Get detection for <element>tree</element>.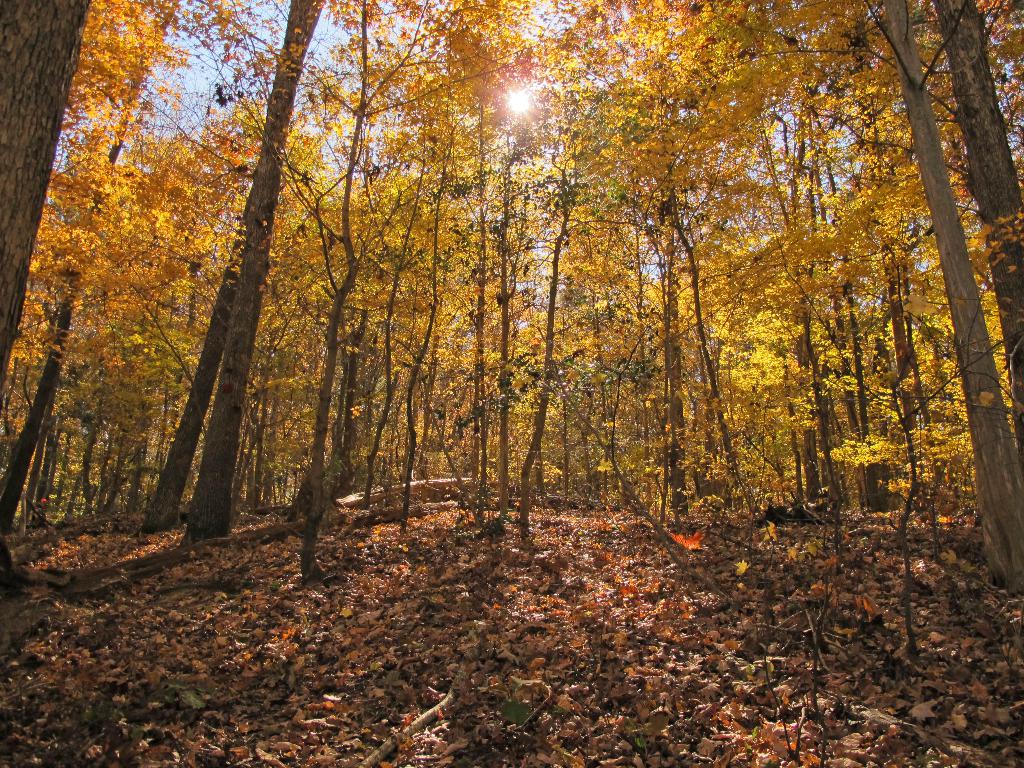
Detection: crop(126, 0, 326, 550).
